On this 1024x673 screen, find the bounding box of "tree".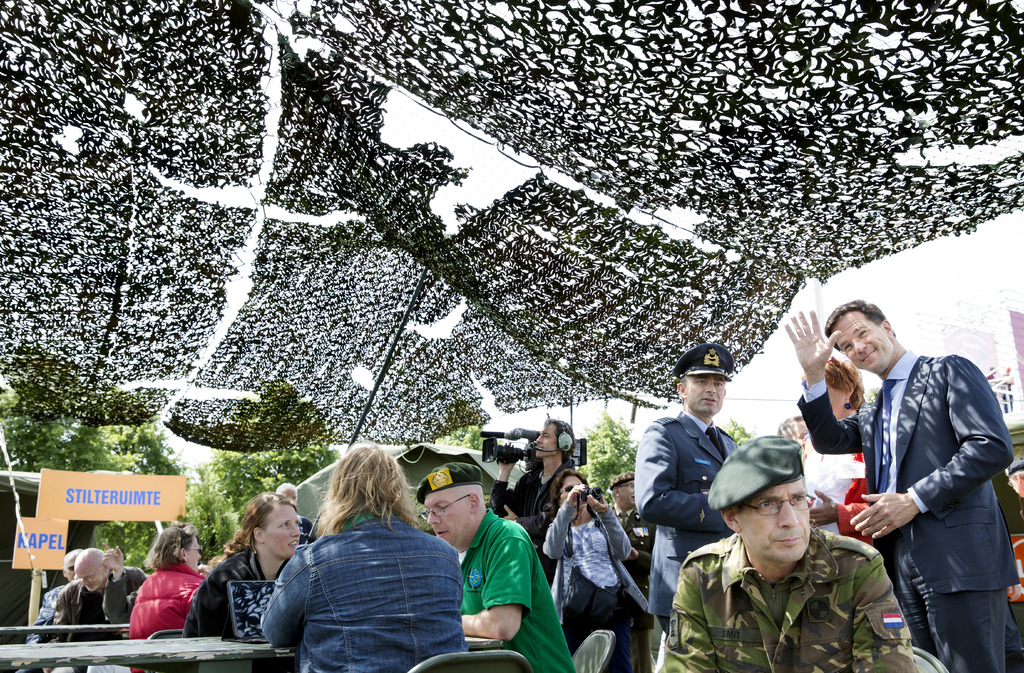
Bounding box: bbox(90, 414, 175, 574).
